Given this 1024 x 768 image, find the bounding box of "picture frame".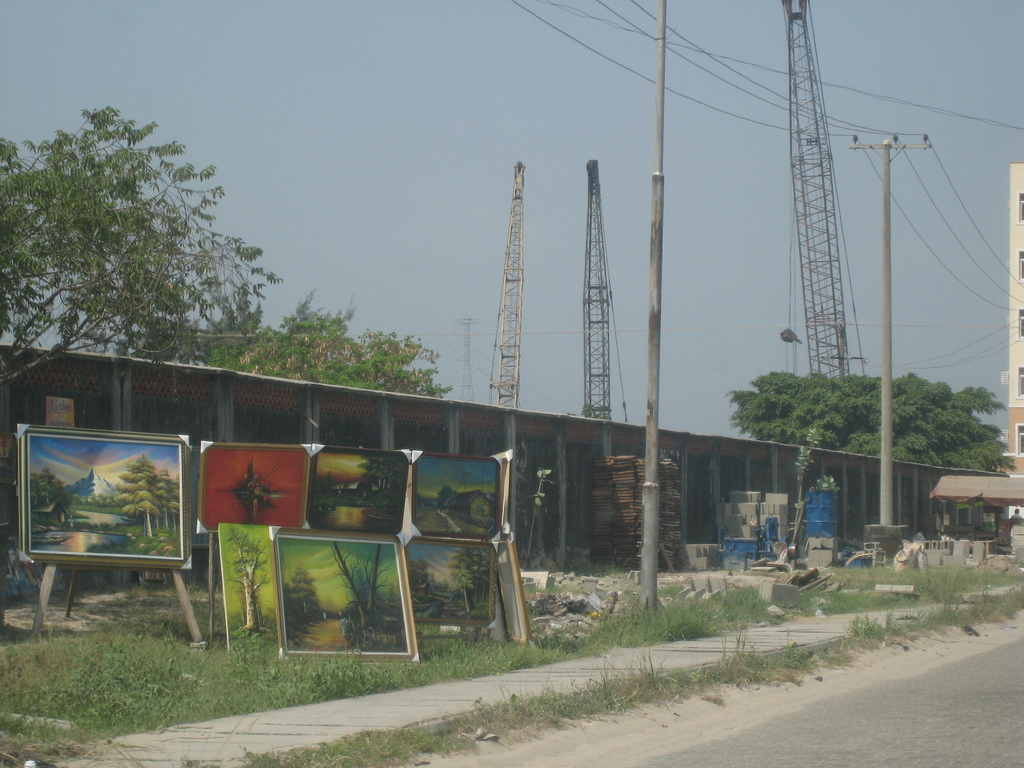
l=310, t=445, r=411, b=537.
